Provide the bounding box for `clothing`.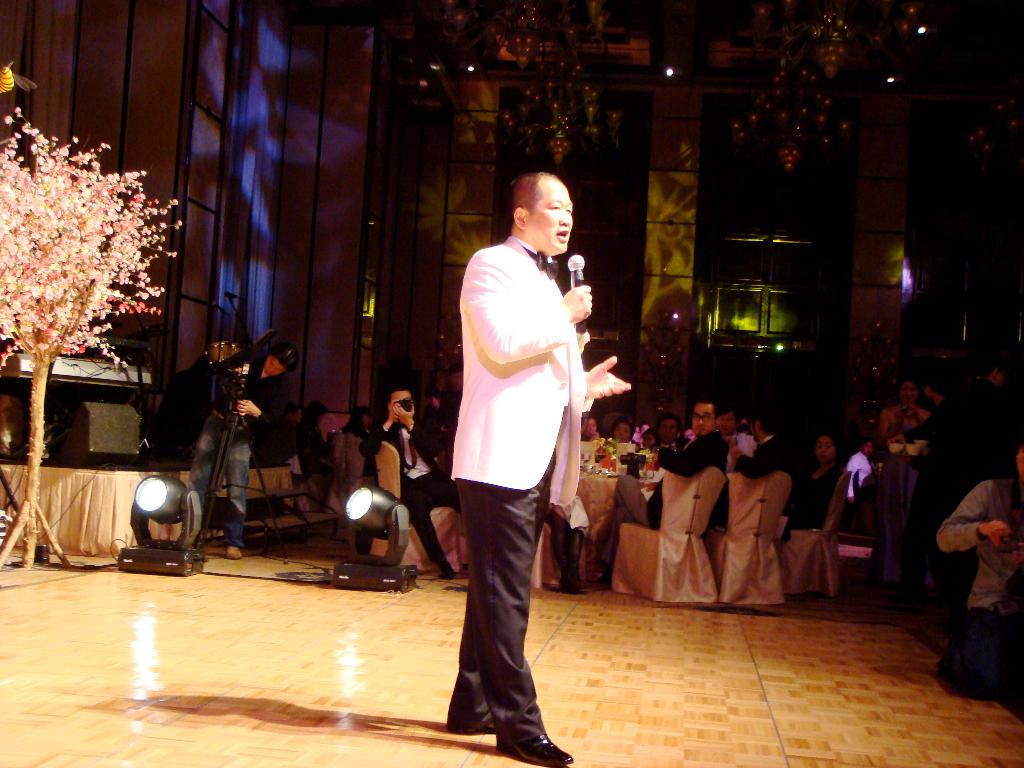
[432, 193, 612, 680].
